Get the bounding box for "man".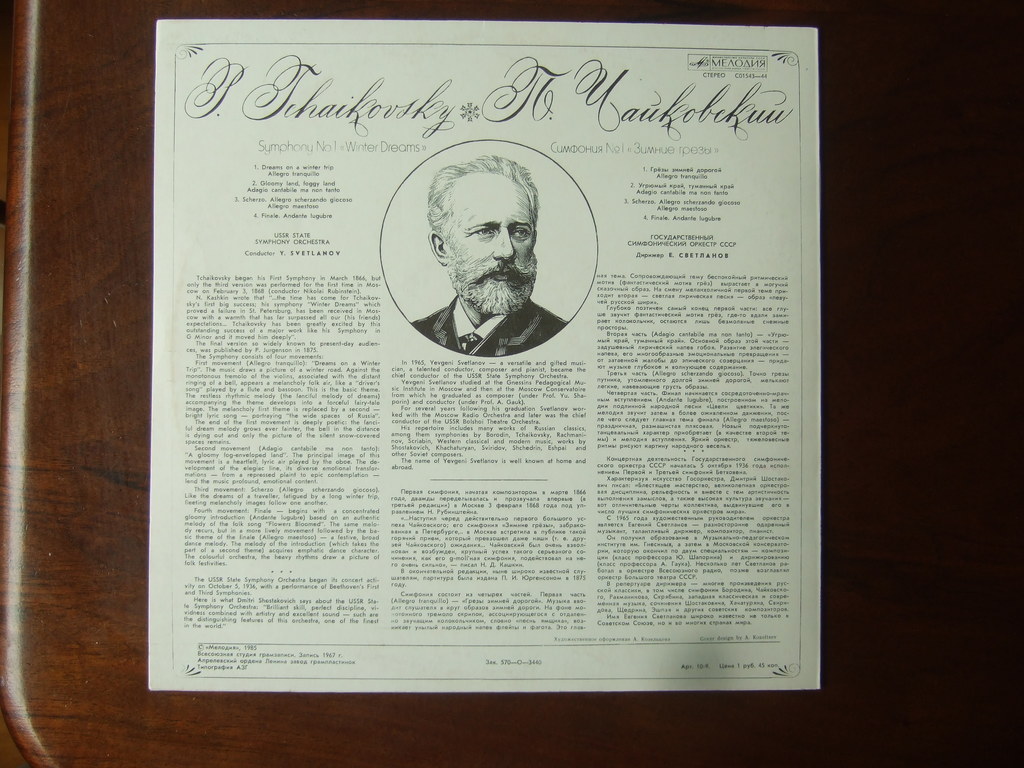
<bbox>392, 147, 567, 359</bbox>.
